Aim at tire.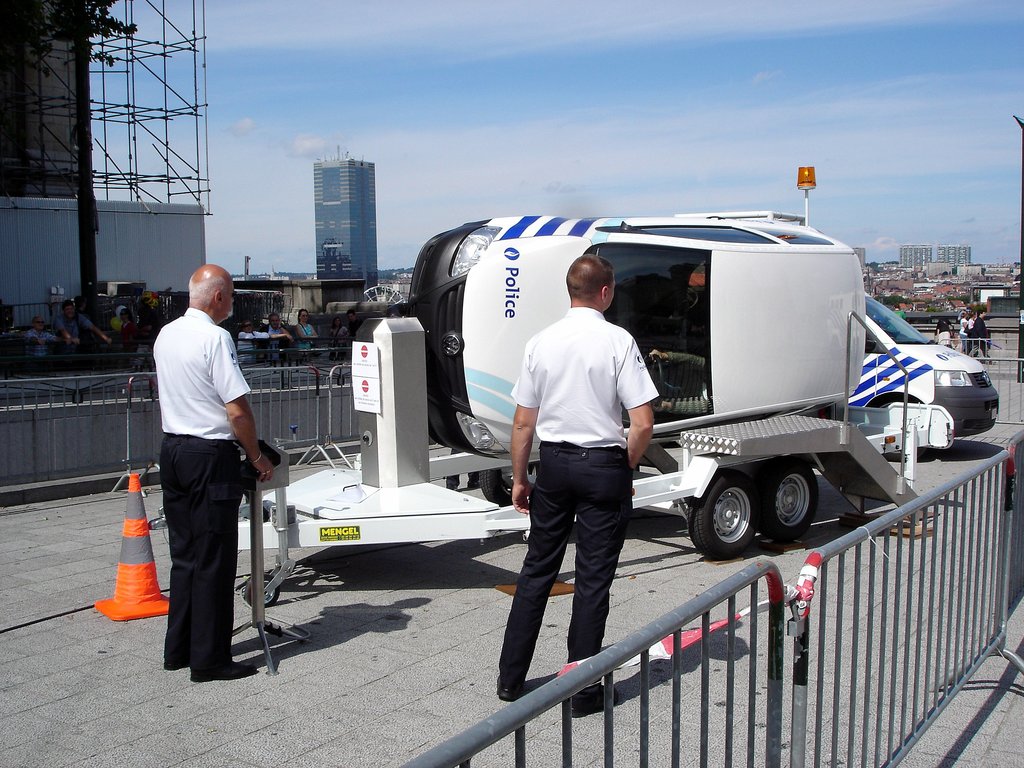
Aimed at {"left": 243, "top": 576, "right": 283, "bottom": 609}.
